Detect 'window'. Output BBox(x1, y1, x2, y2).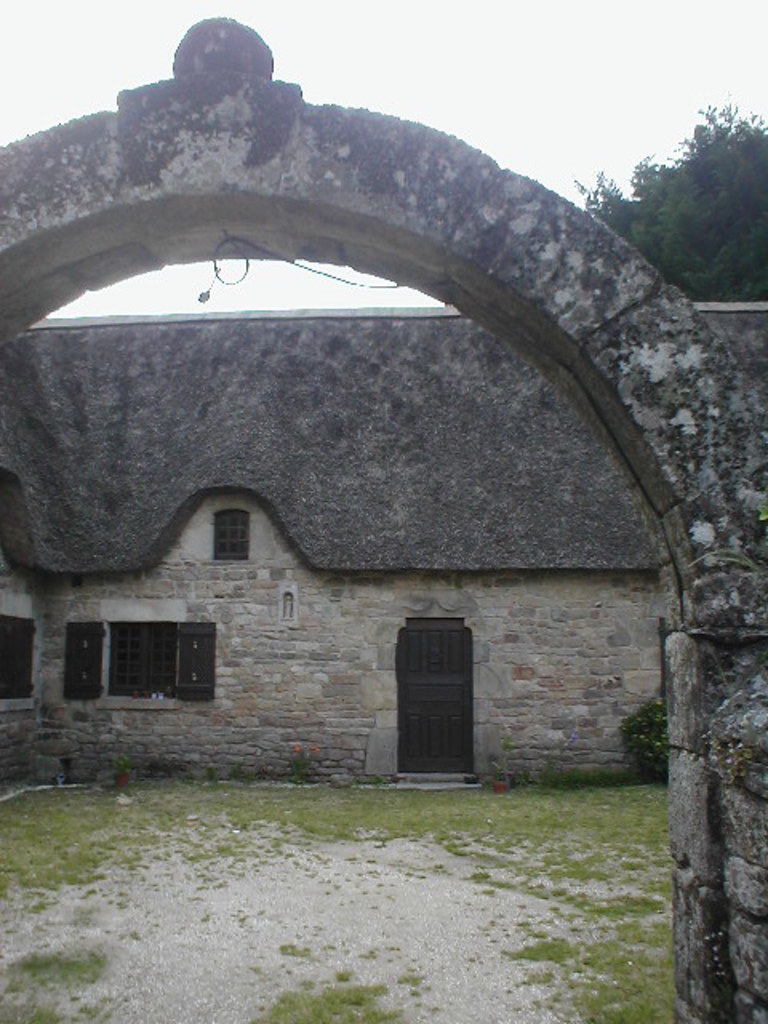
BBox(98, 626, 186, 712).
